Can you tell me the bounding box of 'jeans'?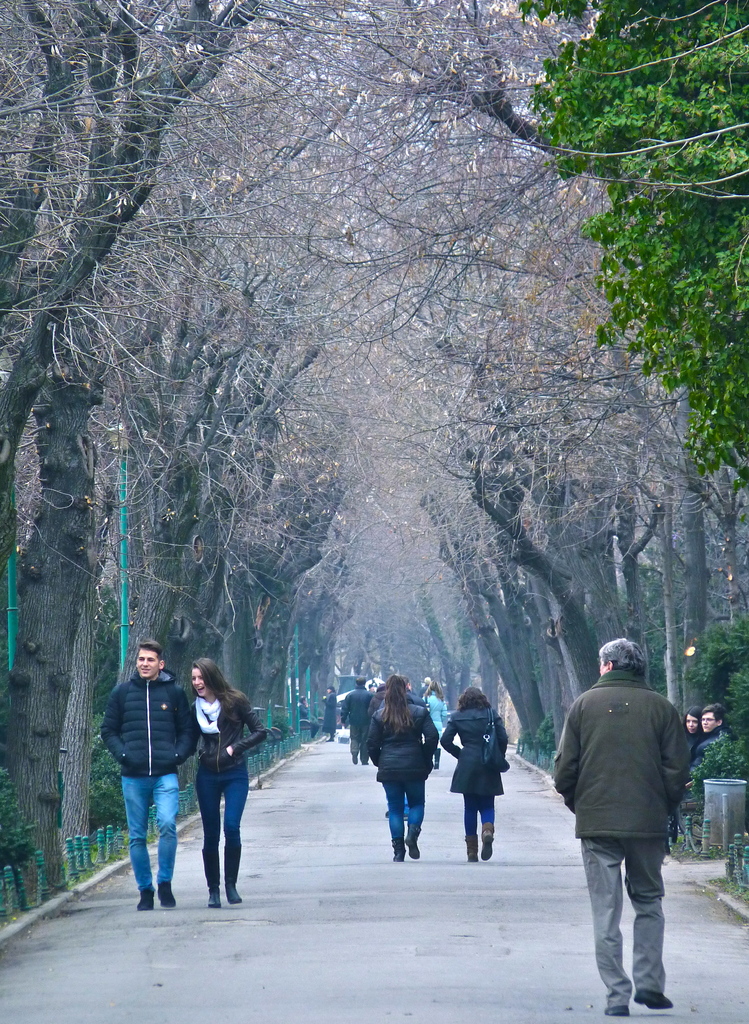
detection(125, 766, 176, 897).
